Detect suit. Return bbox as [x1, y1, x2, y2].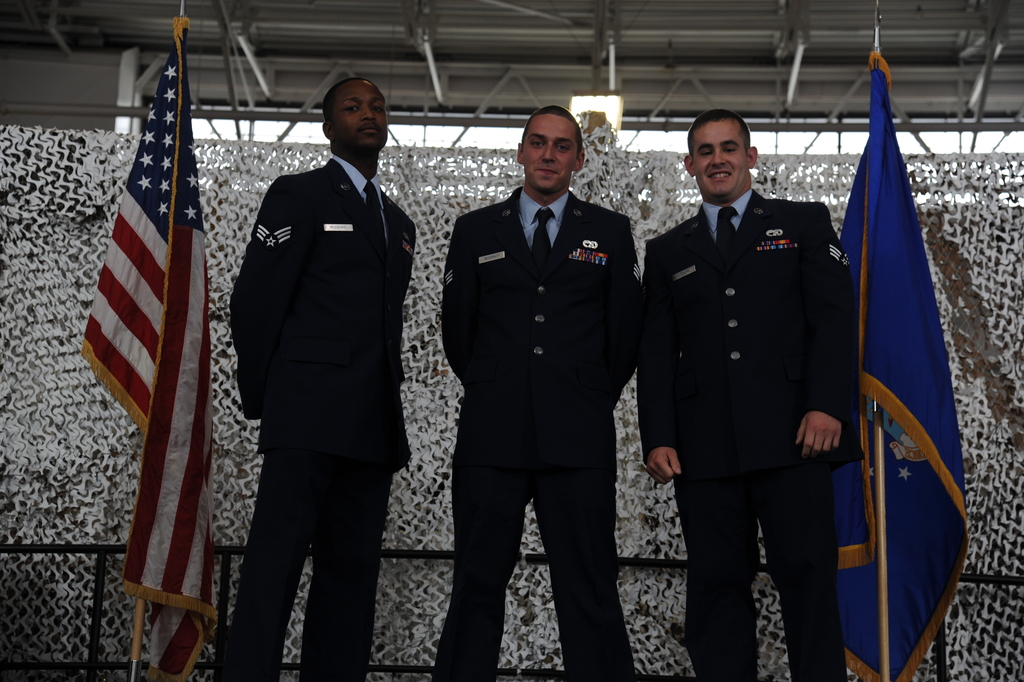
[430, 181, 646, 681].
